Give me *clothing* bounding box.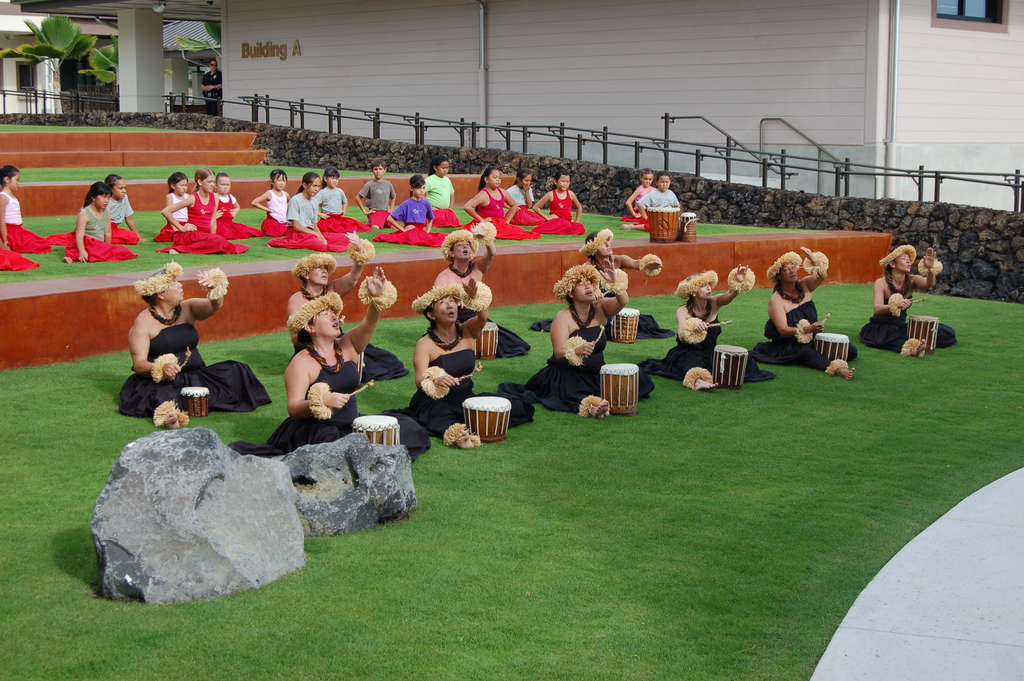
(x1=152, y1=190, x2=191, y2=243).
